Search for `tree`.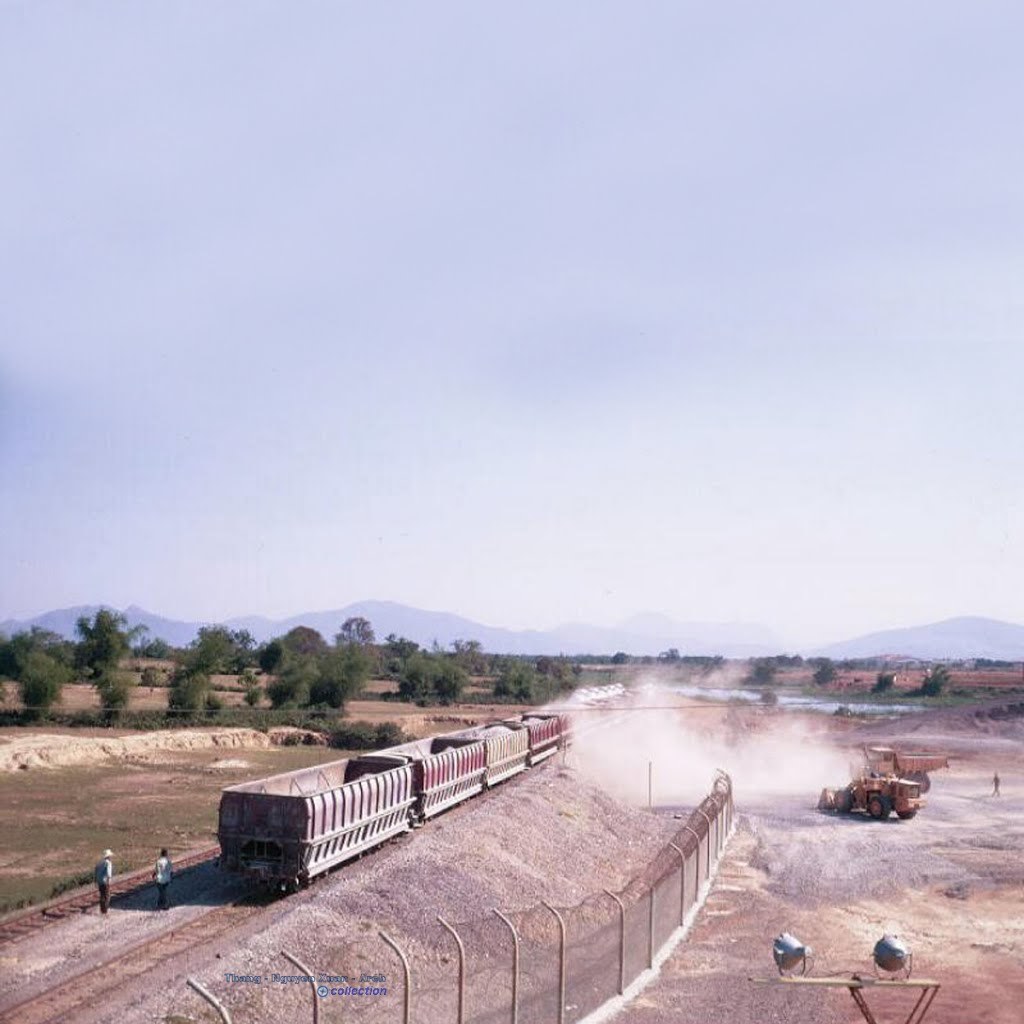
Found at box(89, 667, 139, 717).
